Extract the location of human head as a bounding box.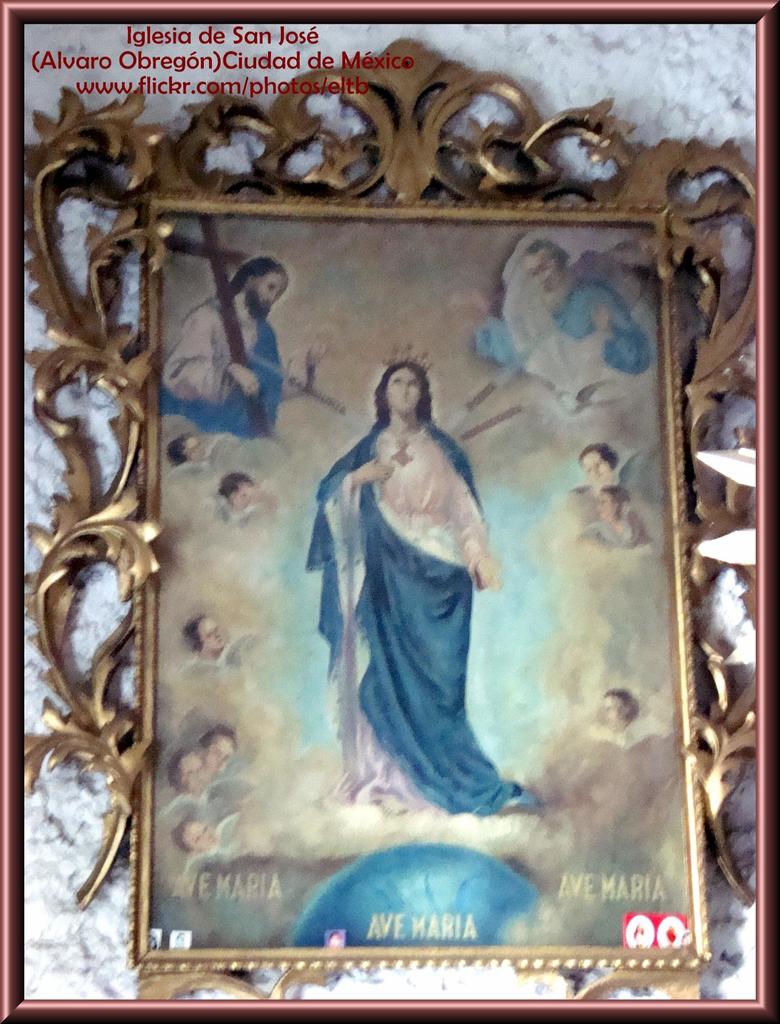
l=204, t=723, r=237, b=769.
